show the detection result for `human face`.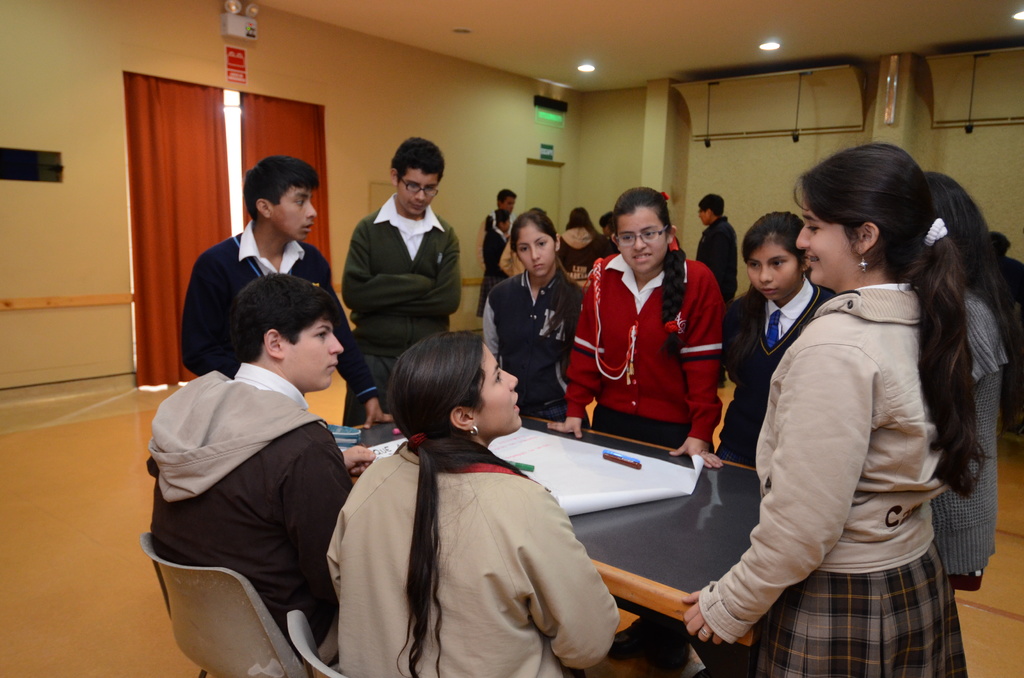
box(481, 344, 524, 426).
